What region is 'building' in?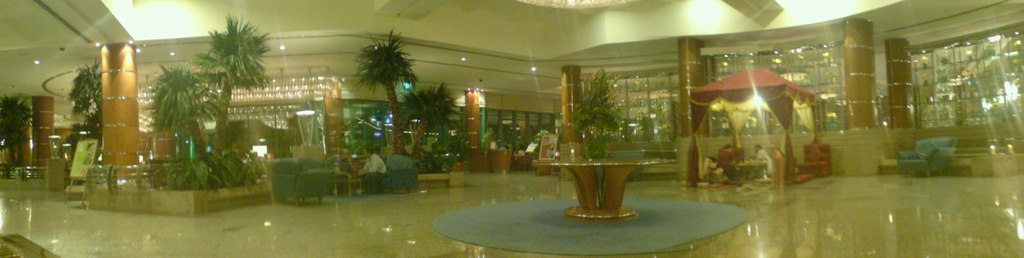
l=0, t=0, r=1023, b=257.
